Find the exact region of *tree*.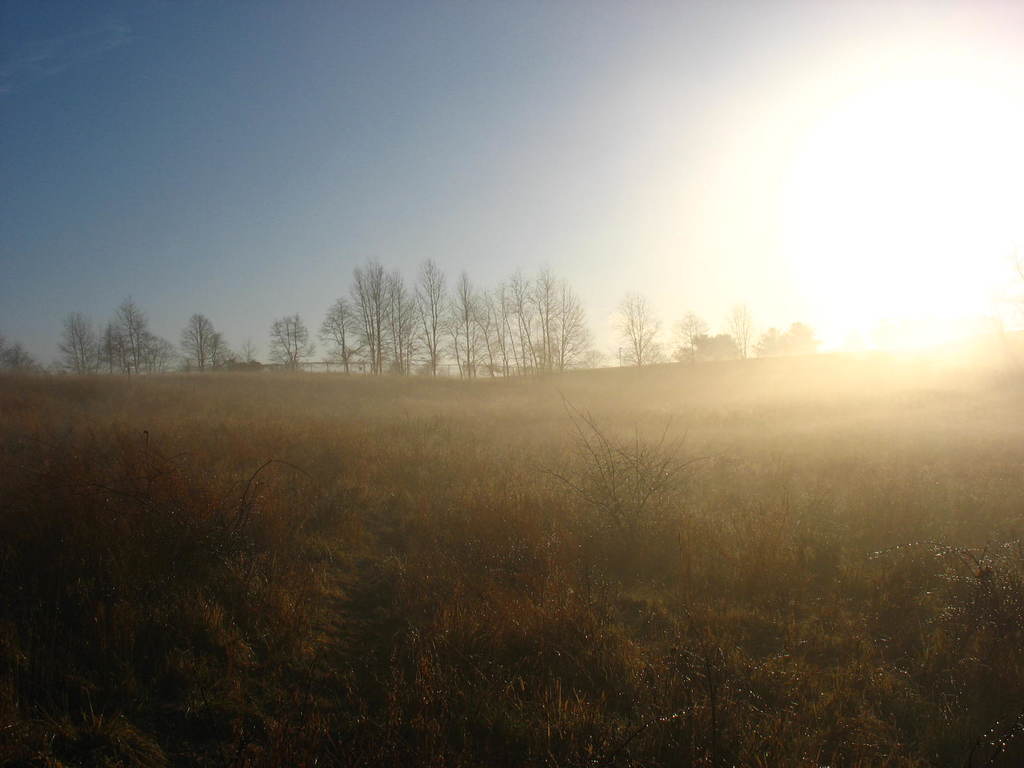
Exact region: (x1=615, y1=294, x2=664, y2=371).
